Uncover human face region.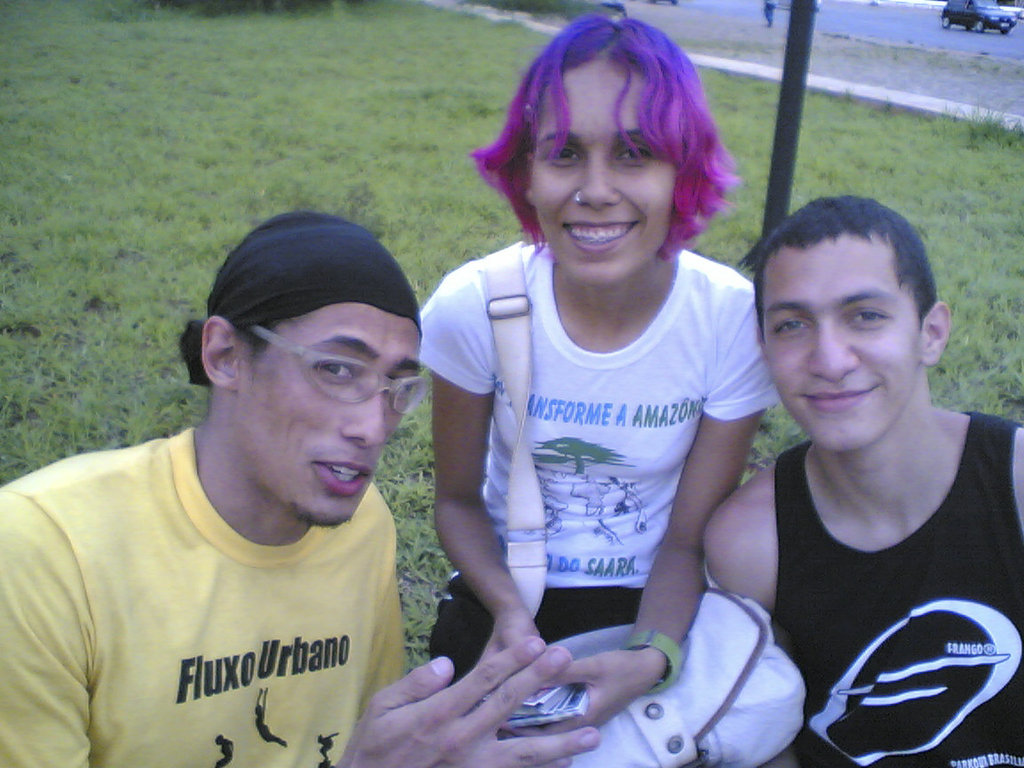
Uncovered: <bbox>762, 235, 913, 451</bbox>.
